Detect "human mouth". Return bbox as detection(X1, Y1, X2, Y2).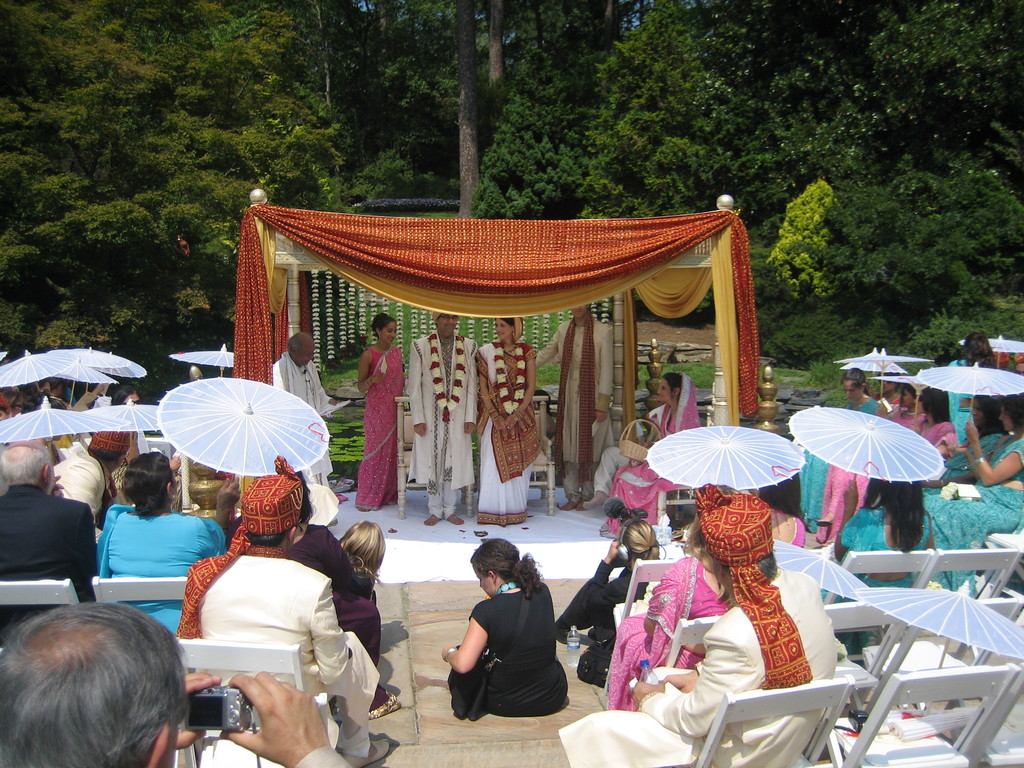
detection(497, 330, 508, 337).
